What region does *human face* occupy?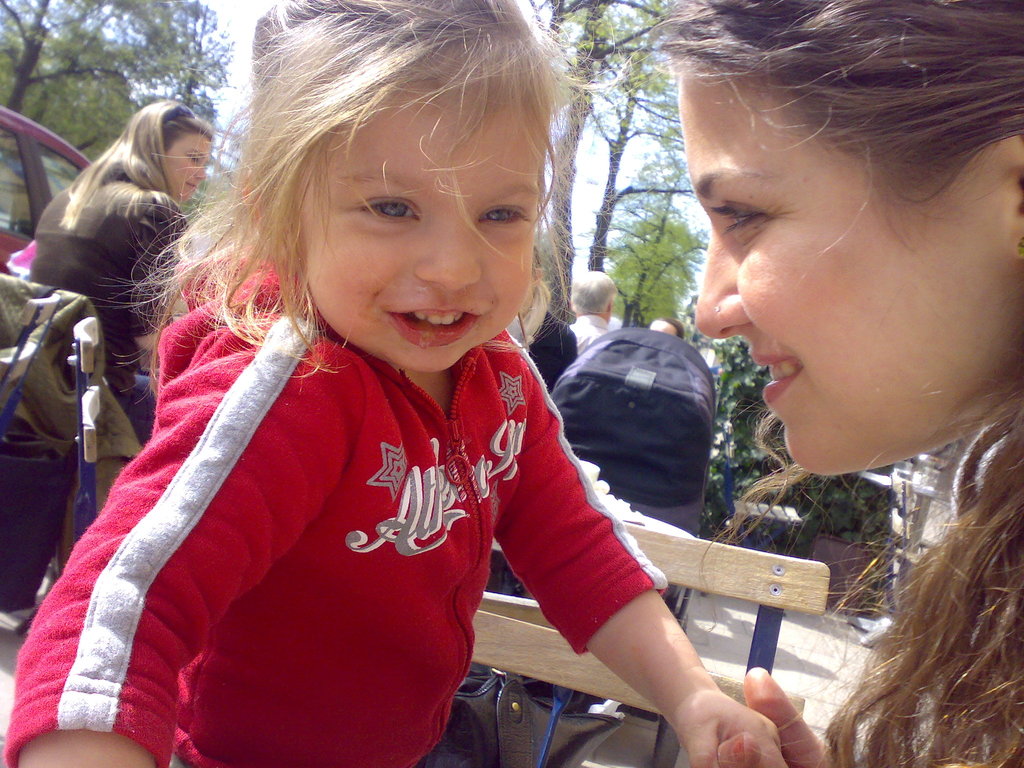
<box>275,36,545,394</box>.
